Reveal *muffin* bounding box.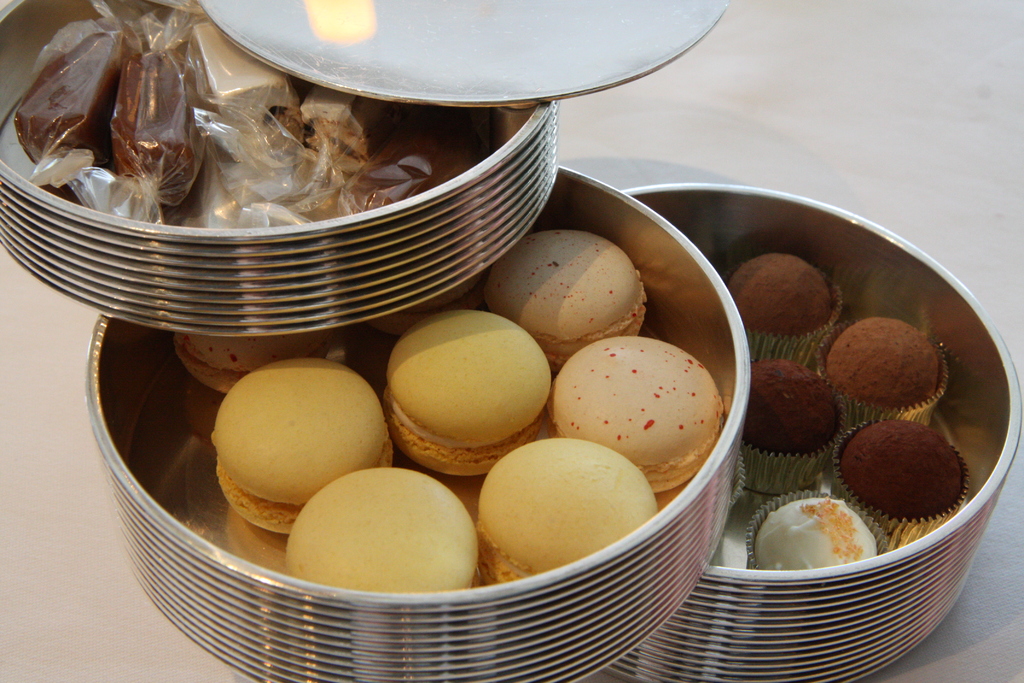
Revealed: select_region(815, 306, 947, 436).
